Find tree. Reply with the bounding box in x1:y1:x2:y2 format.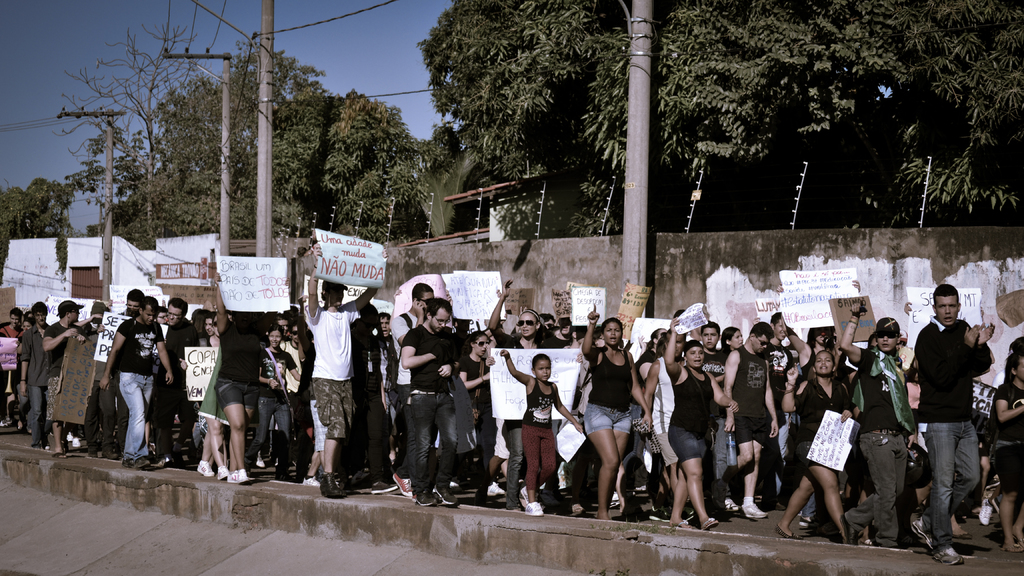
0:177:75:267.
